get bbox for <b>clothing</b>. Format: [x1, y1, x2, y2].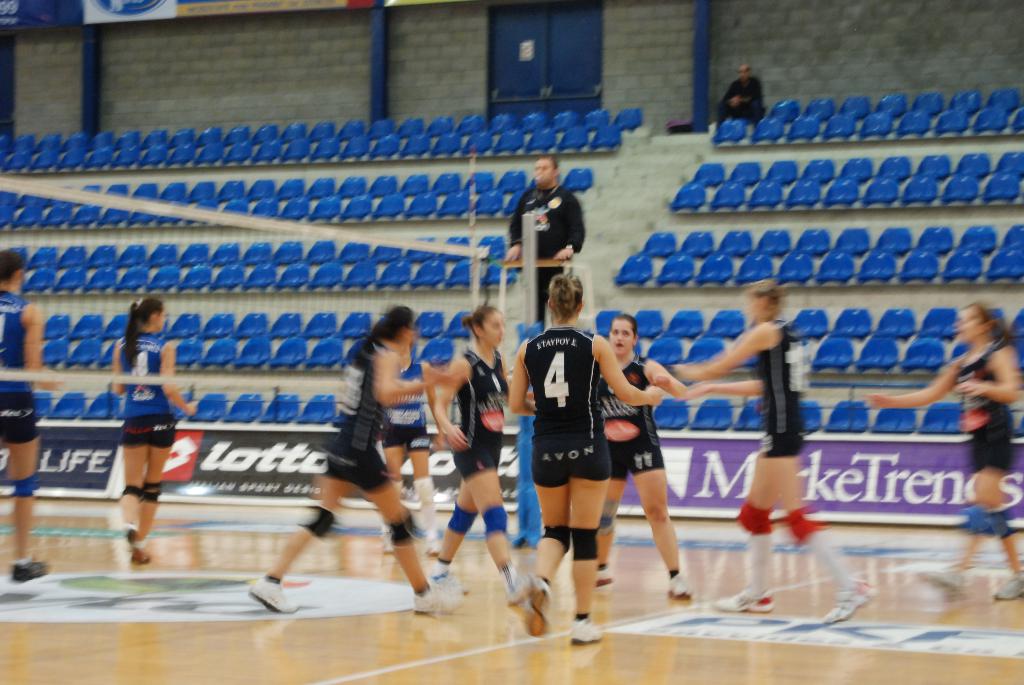
[0, 290, 40, 446].
